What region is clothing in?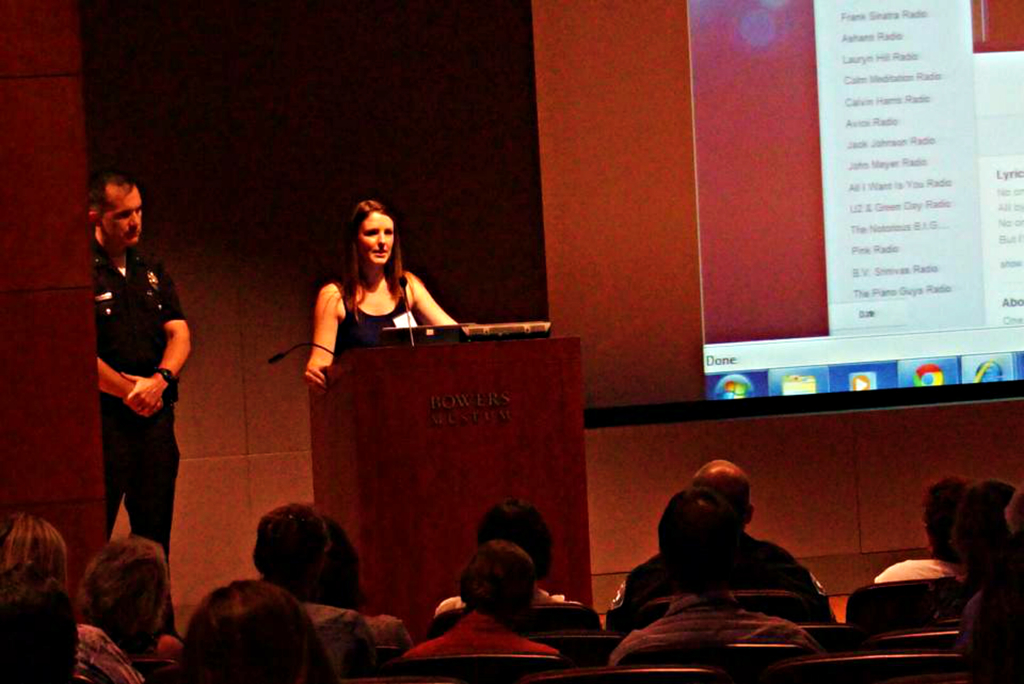
[x1=74, y1=622, x2=140, y2=683].
